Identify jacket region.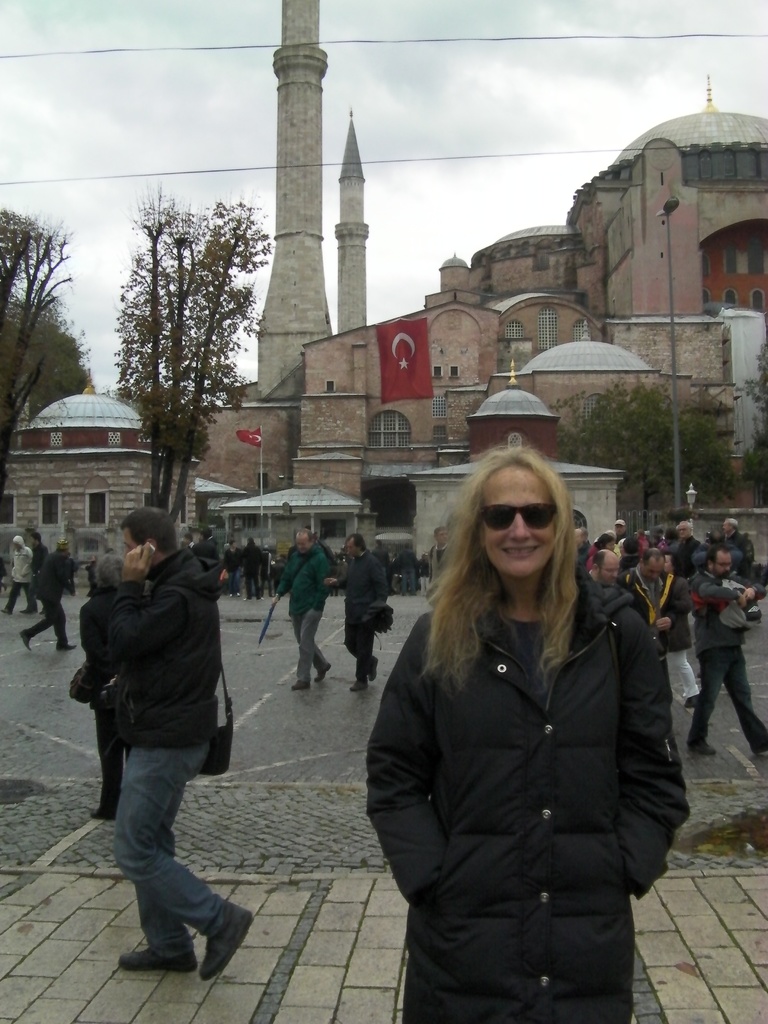
Region: <box>340,552,396,616</box>.
